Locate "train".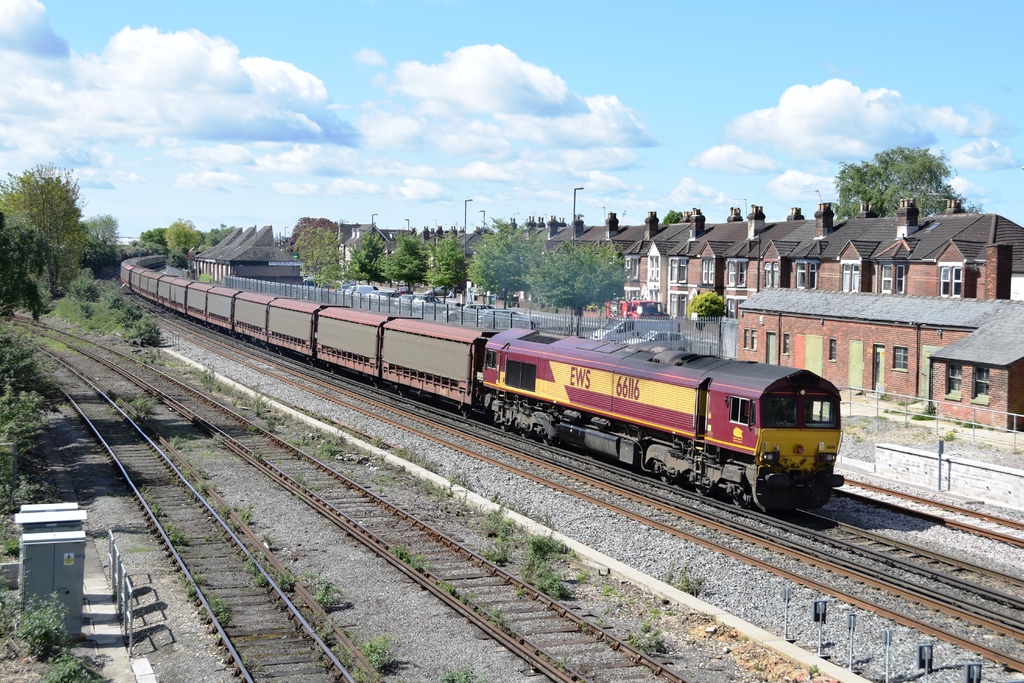
Bounding box: <box>120,239,888,529</box>.
